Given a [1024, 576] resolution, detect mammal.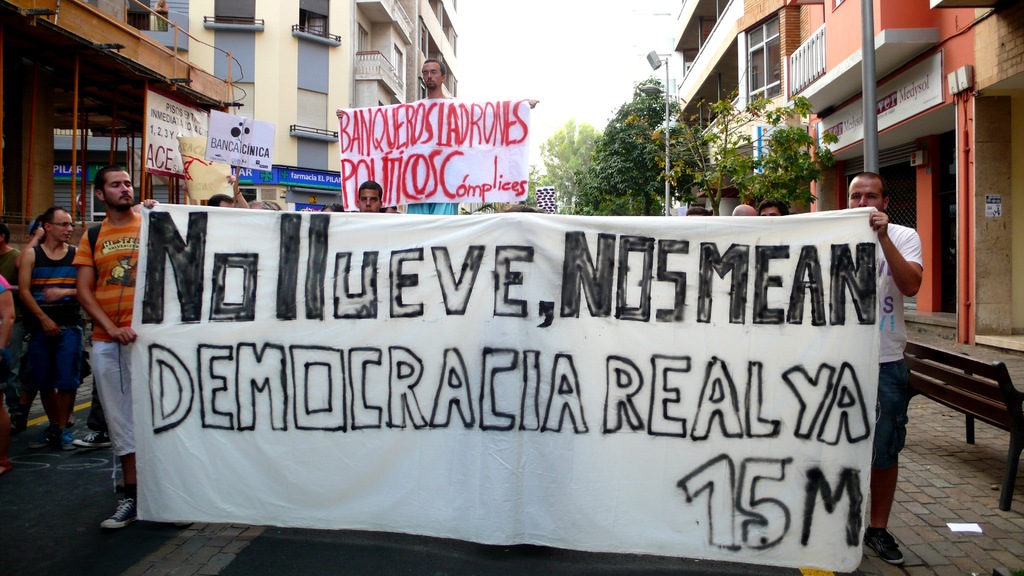
[357,179,399,217].
